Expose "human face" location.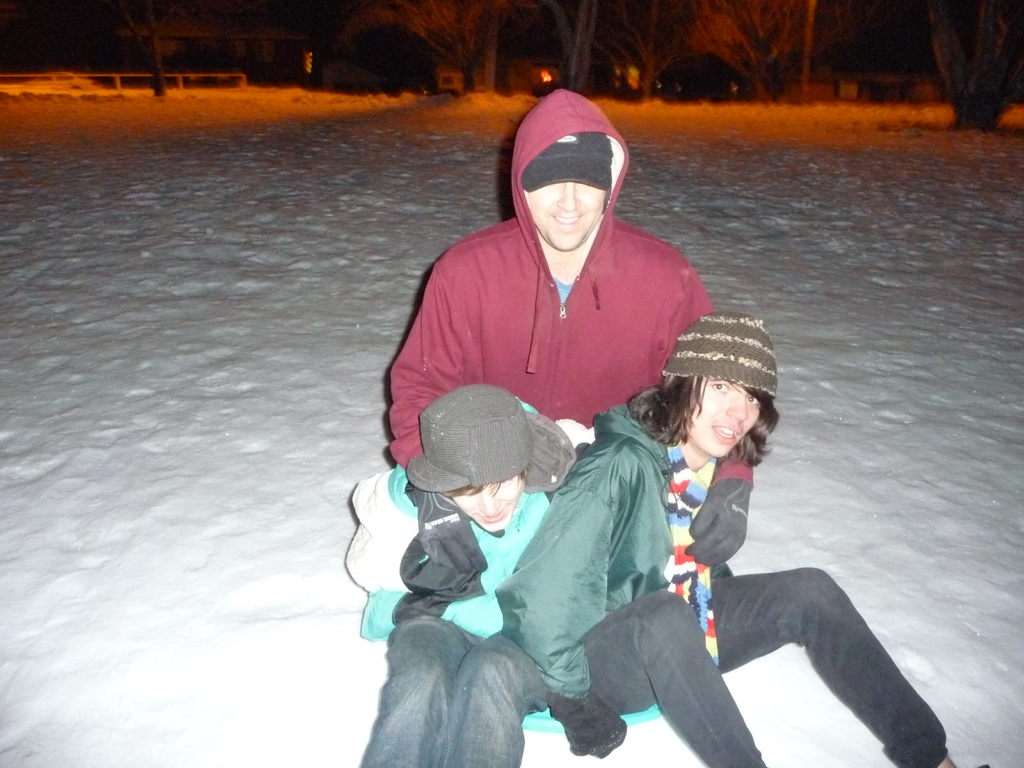
Exposed at 682, 374, 761, 454.
